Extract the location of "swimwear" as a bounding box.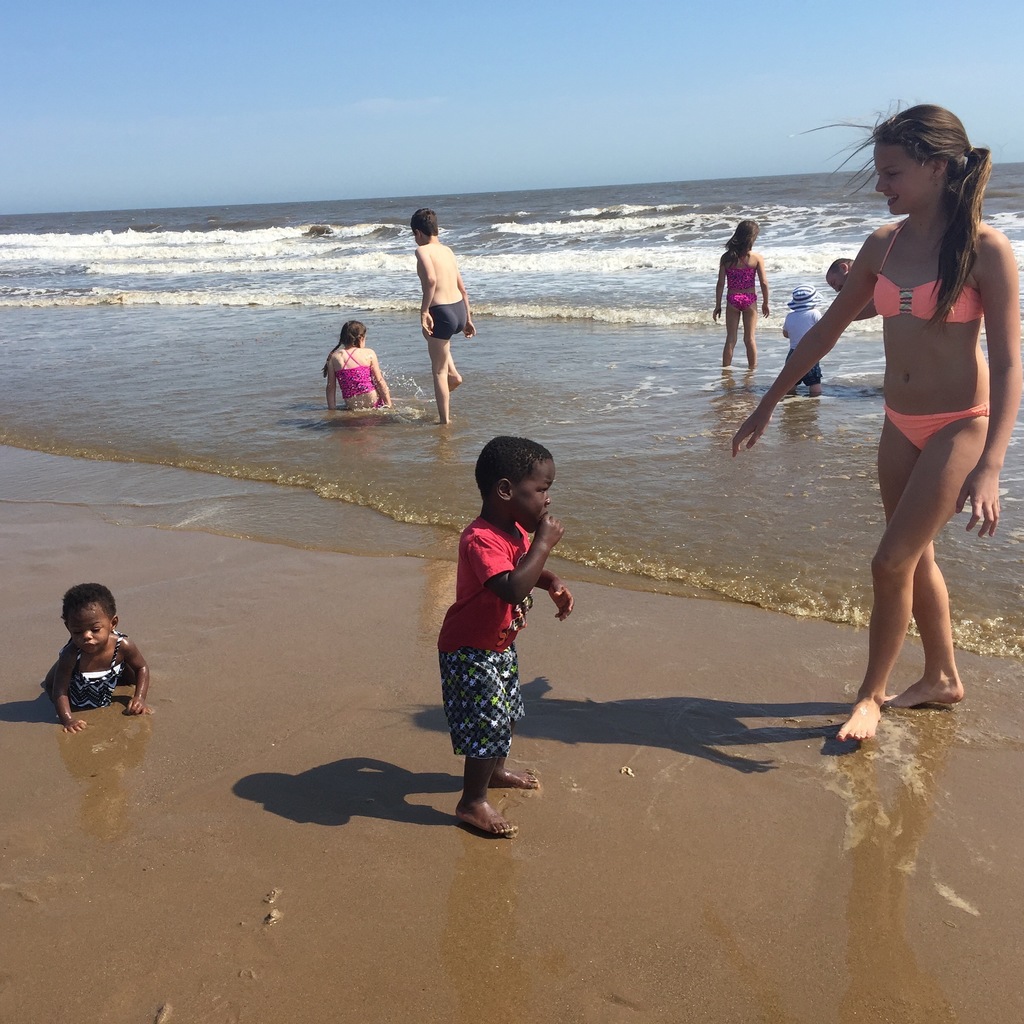
Rect(333, 344, 378, 407).
